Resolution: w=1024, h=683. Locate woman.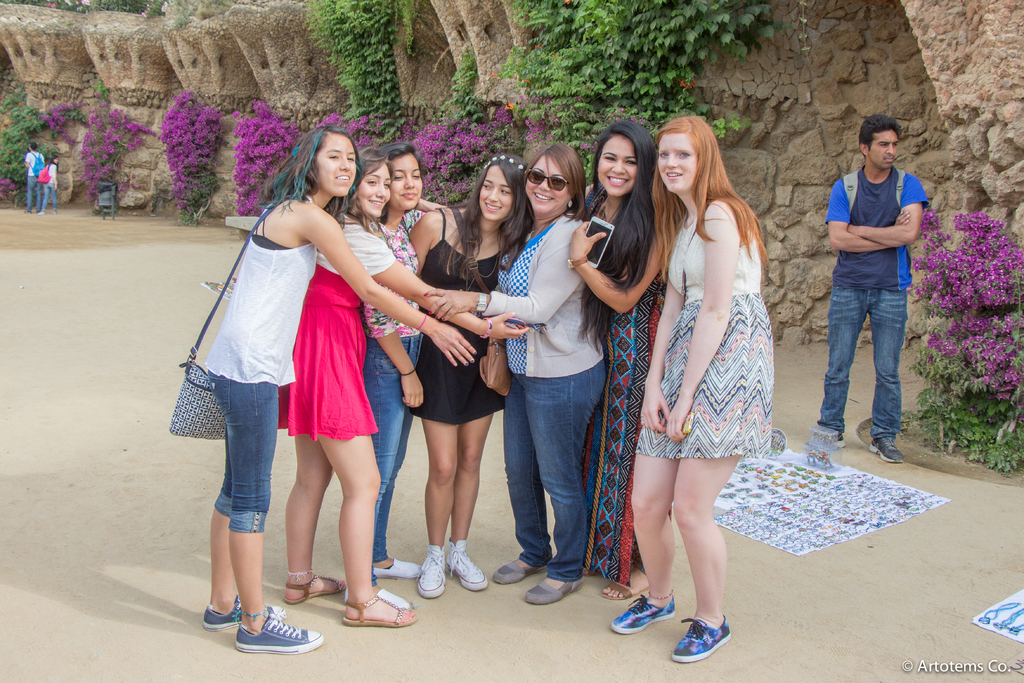
408:157:535:598.
